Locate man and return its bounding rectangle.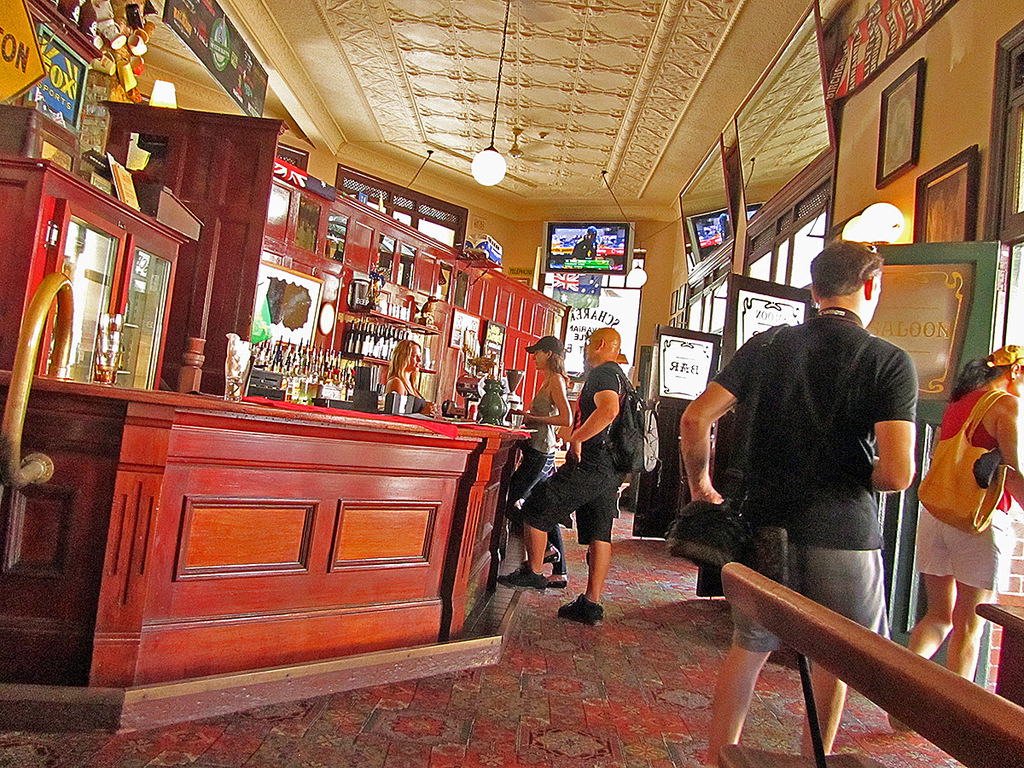
crop(501, 329, 646, 627).
